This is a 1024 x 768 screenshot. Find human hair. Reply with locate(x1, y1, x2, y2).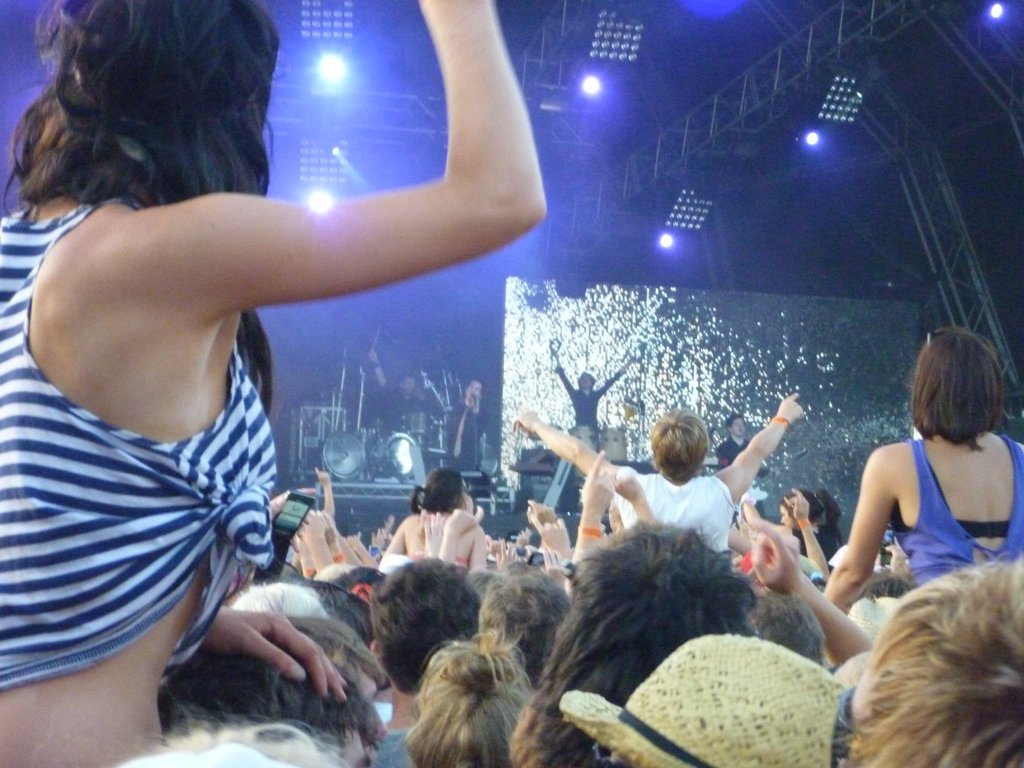
locate(833, 547, 1023, 767).
